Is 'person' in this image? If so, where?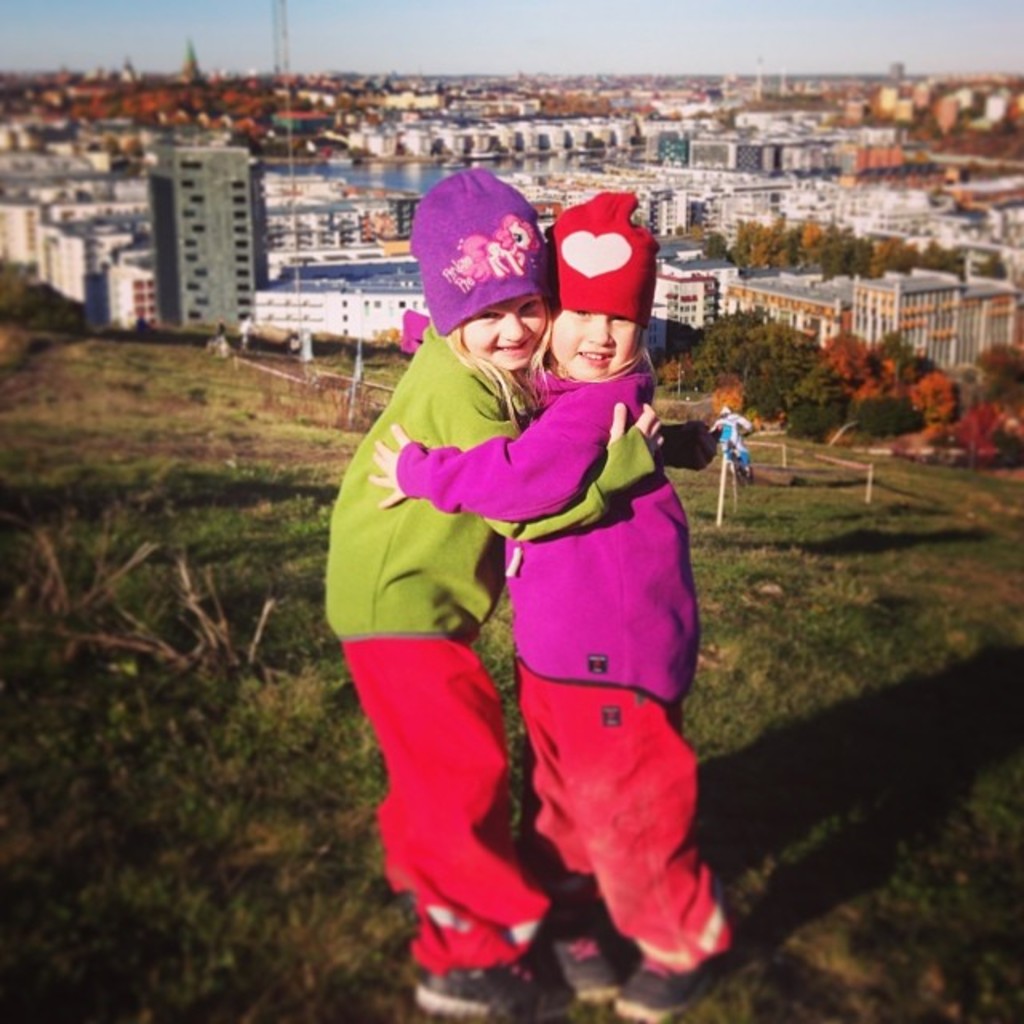
Yes, at <bbox>323, 168, 667, 1022</bbox>.
